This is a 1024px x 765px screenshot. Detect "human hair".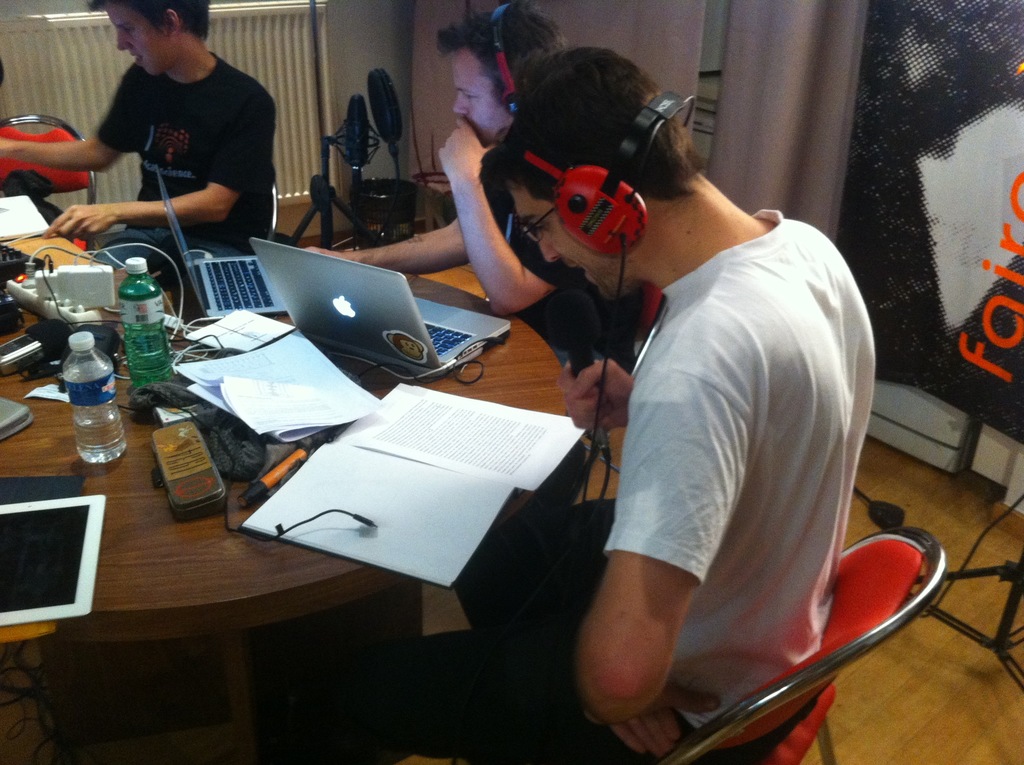
bbox=[88, 0, 211, 41].
